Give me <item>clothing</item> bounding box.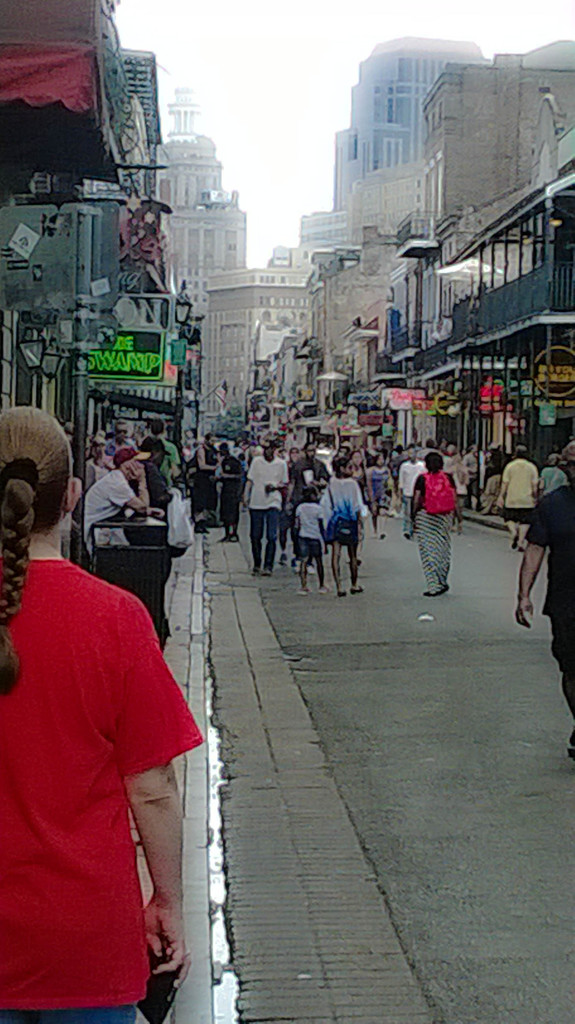
{"left": 416, "top": 503, "right": 455, "bottom": 605}.
